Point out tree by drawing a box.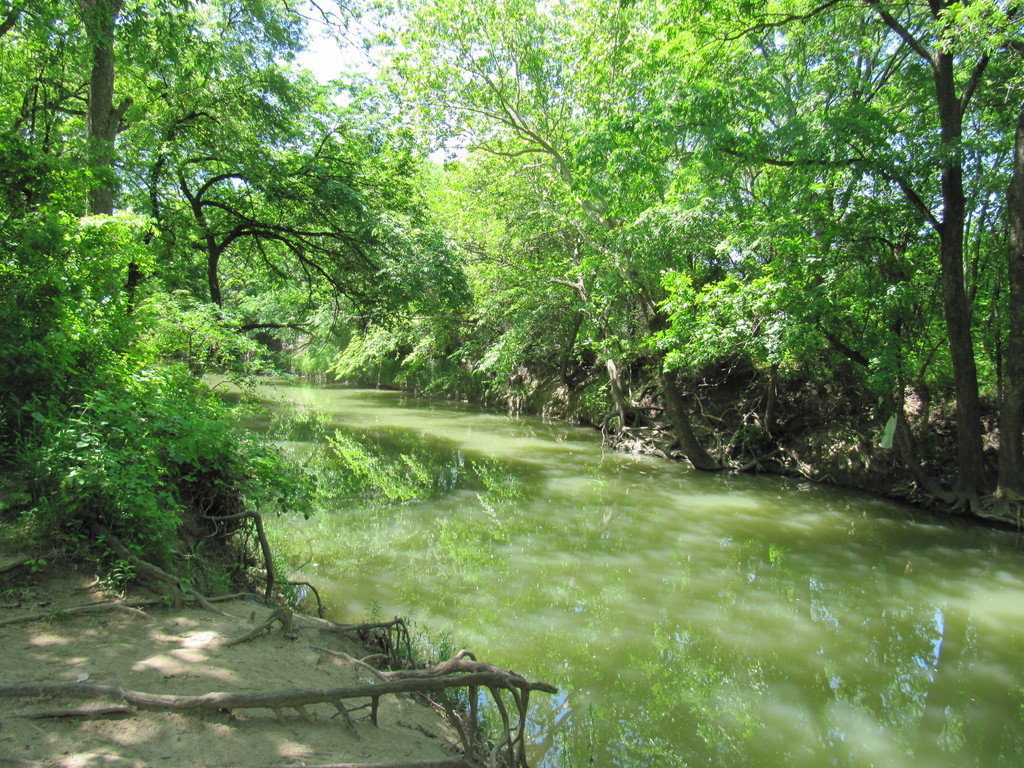
(left=145, top=56, right=473, bottom=398).
